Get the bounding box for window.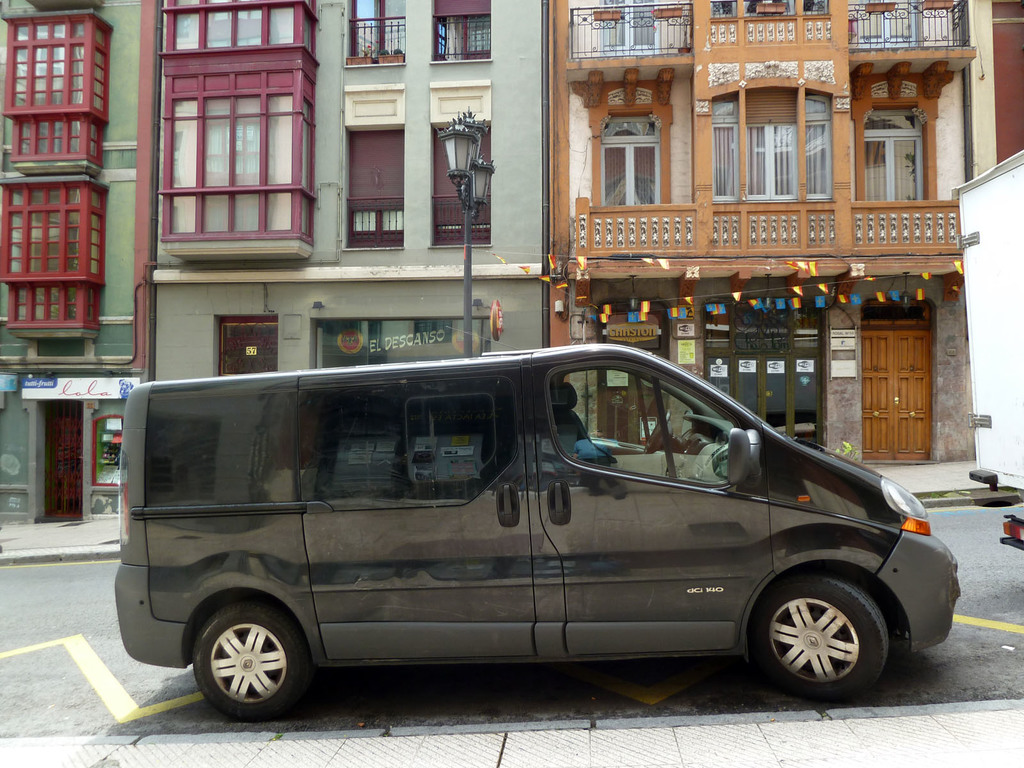
l=601, t=0, r=662, b=55.
